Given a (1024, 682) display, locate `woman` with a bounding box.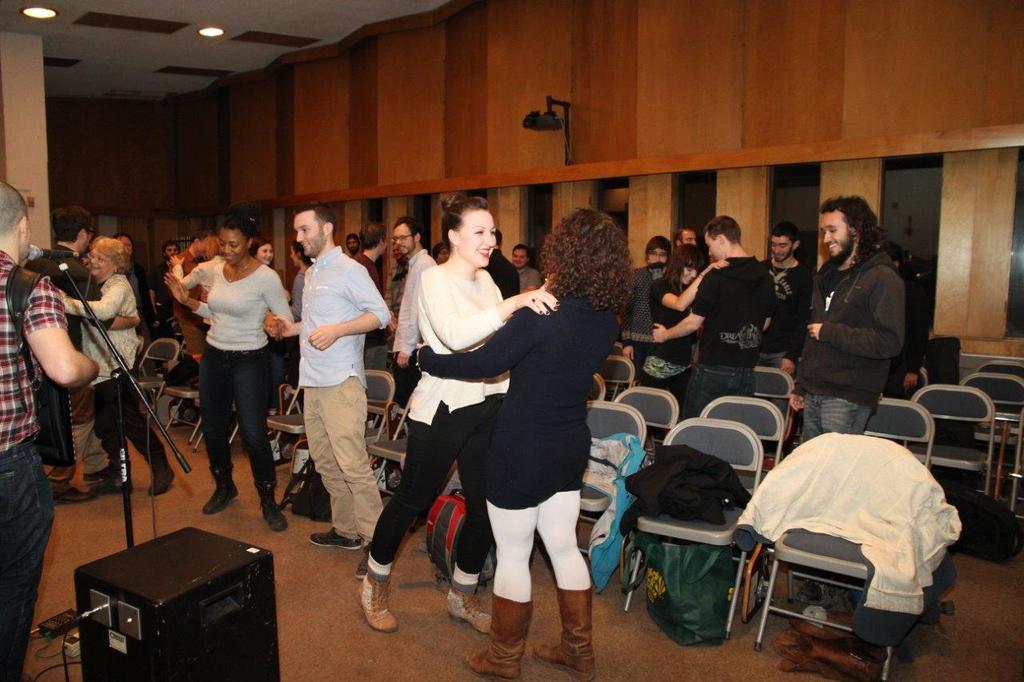
Located: bbox(635, 245, 734, 436).
